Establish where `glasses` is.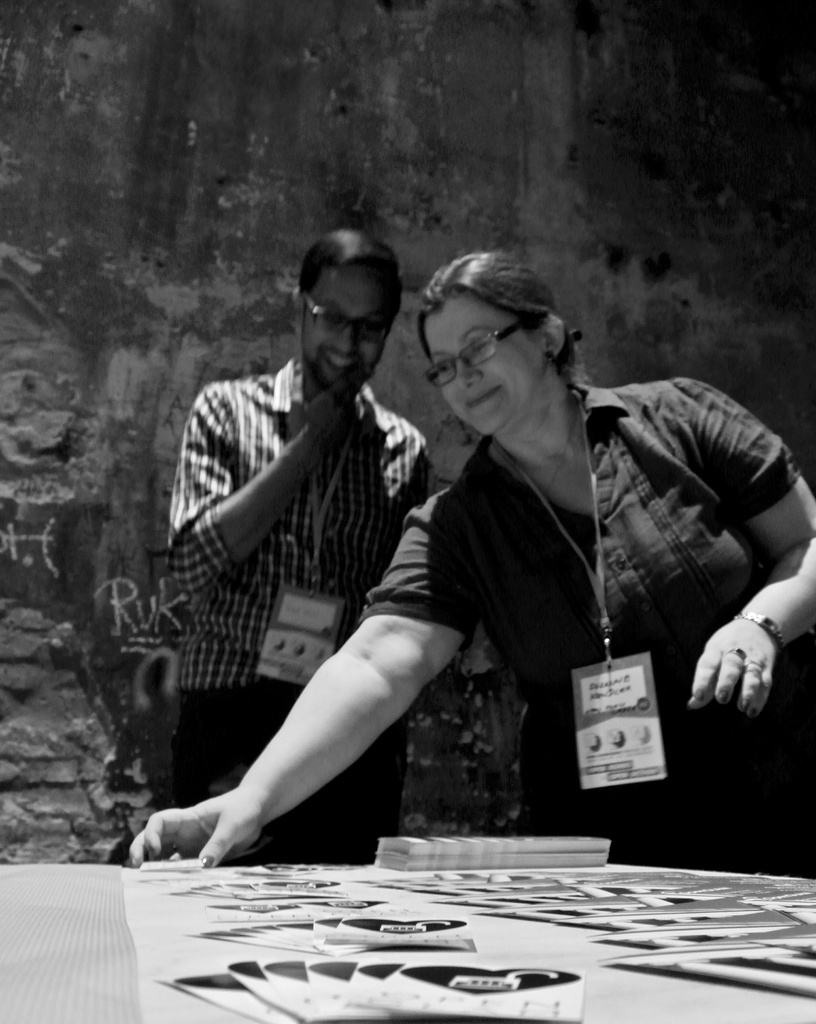
Established at [x1=425, y1=317, x2=530, y2=389].
